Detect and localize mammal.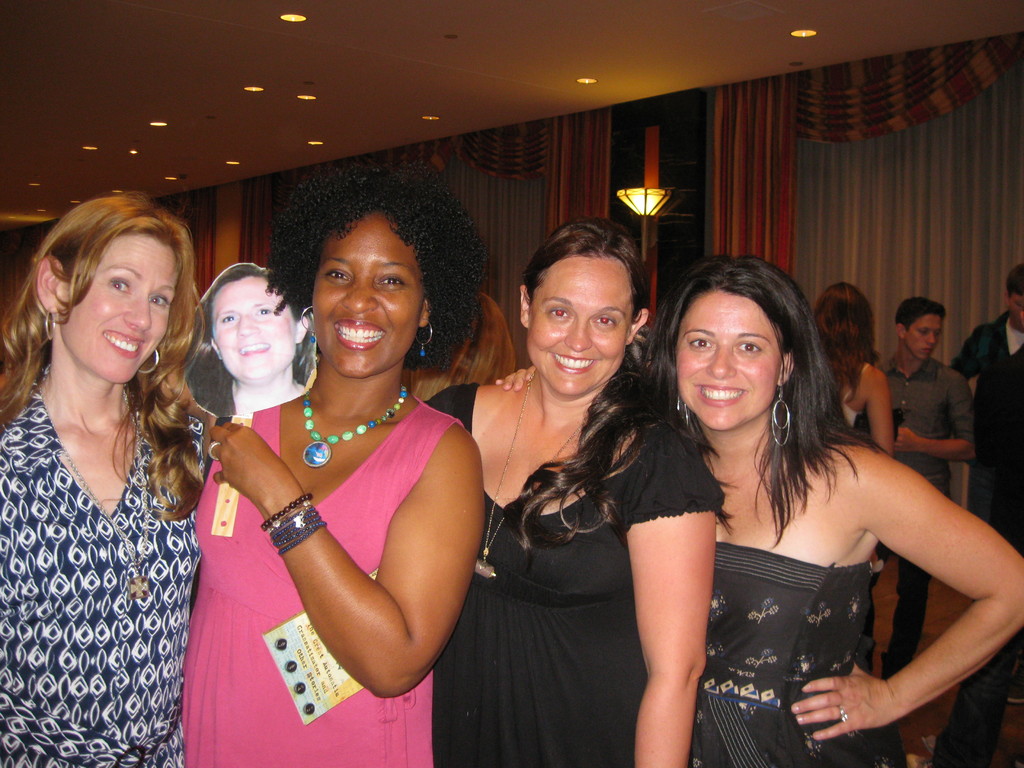
Localized at (x1=176, y1=268, x2=311, y2=419).
